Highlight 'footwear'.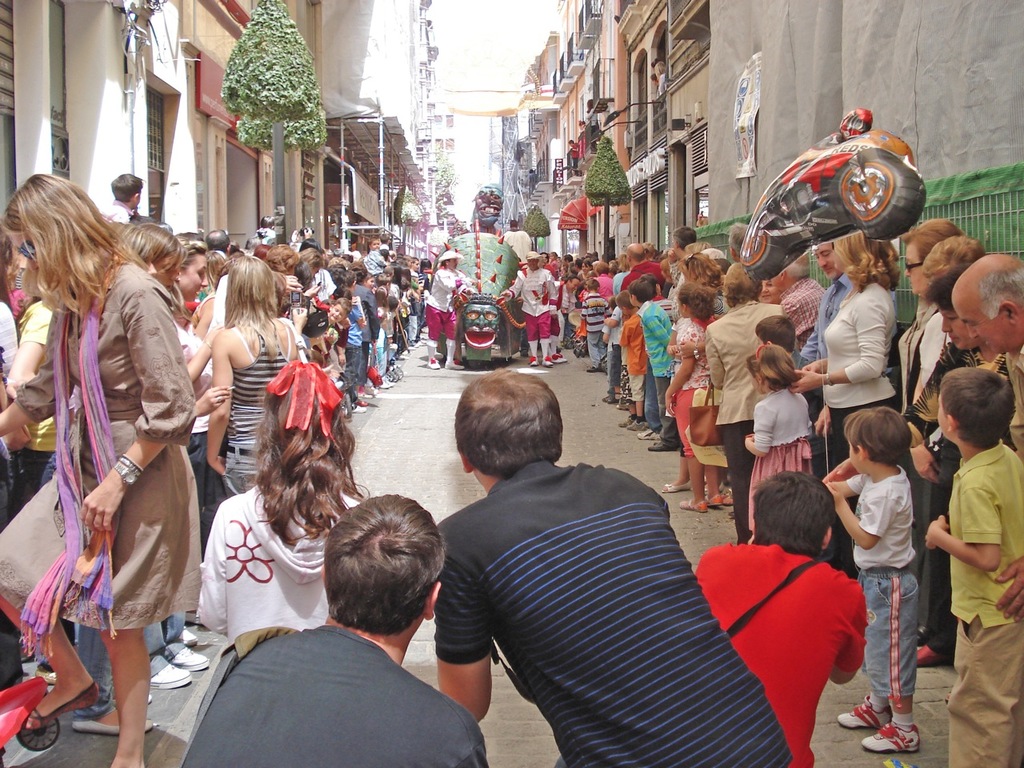
Highlighted region: (555,354,561,360).
